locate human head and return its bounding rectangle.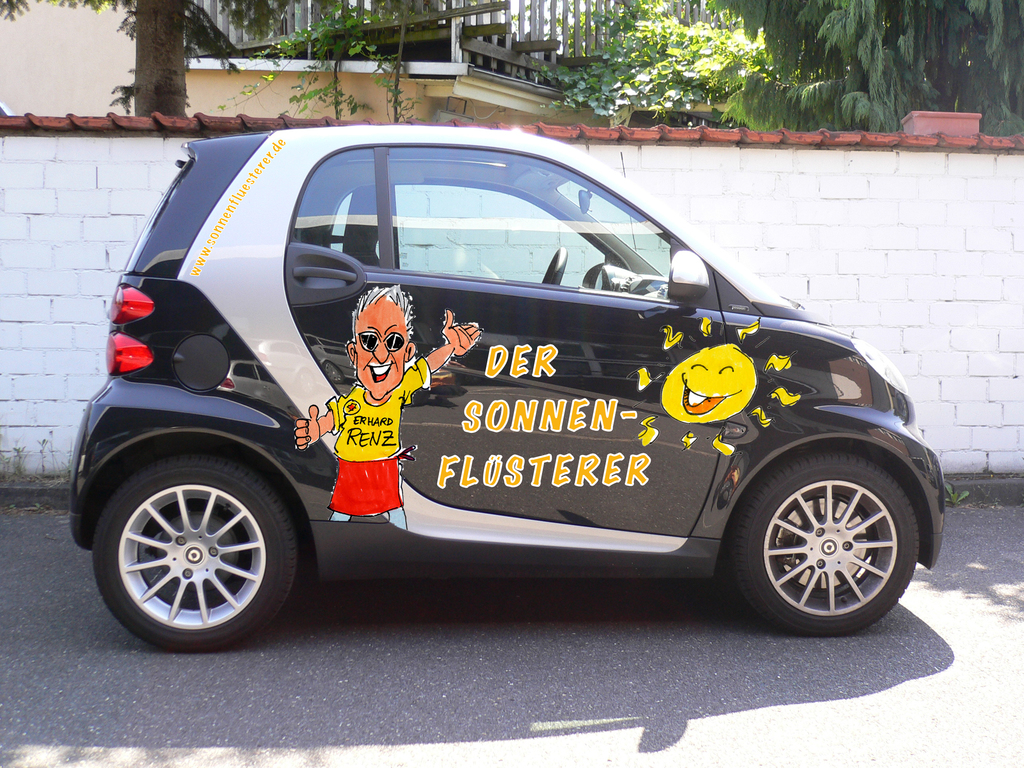
340:280:424:405.
